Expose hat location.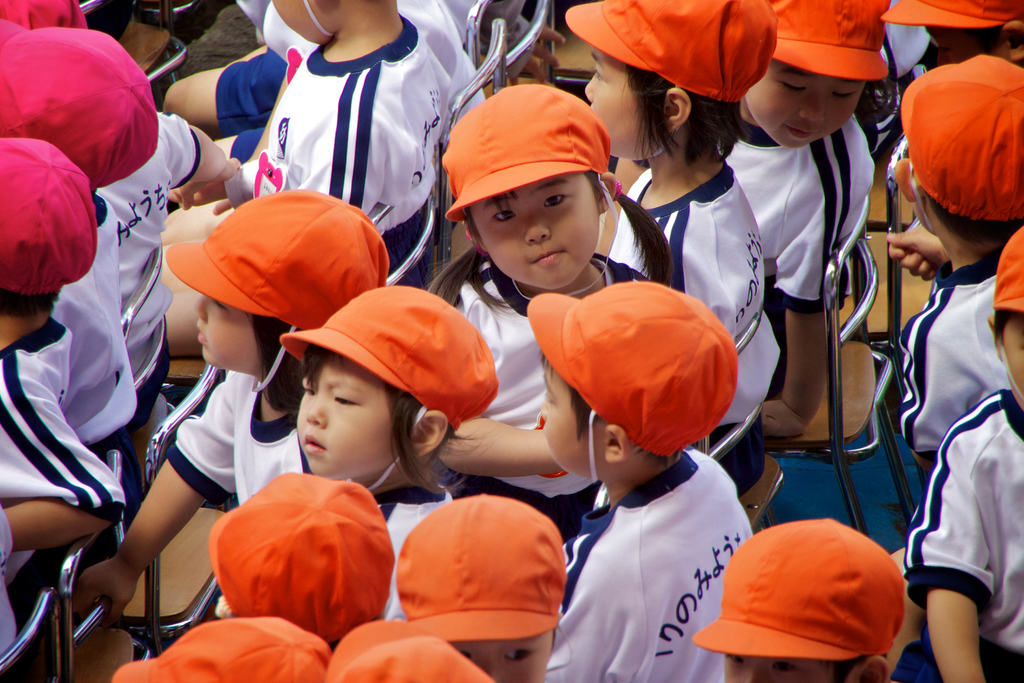
Exposed at left=0, top=0, right=89, bottom=29.
